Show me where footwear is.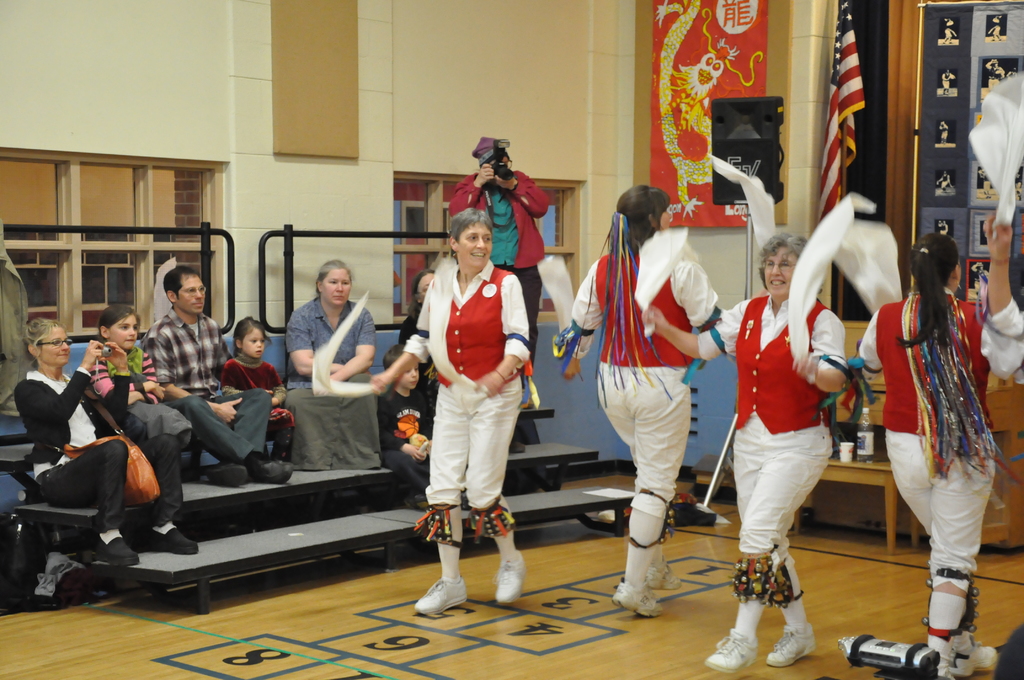
footwear is at pyautogui.locateOnScreen(647, 565, 683, 592).
